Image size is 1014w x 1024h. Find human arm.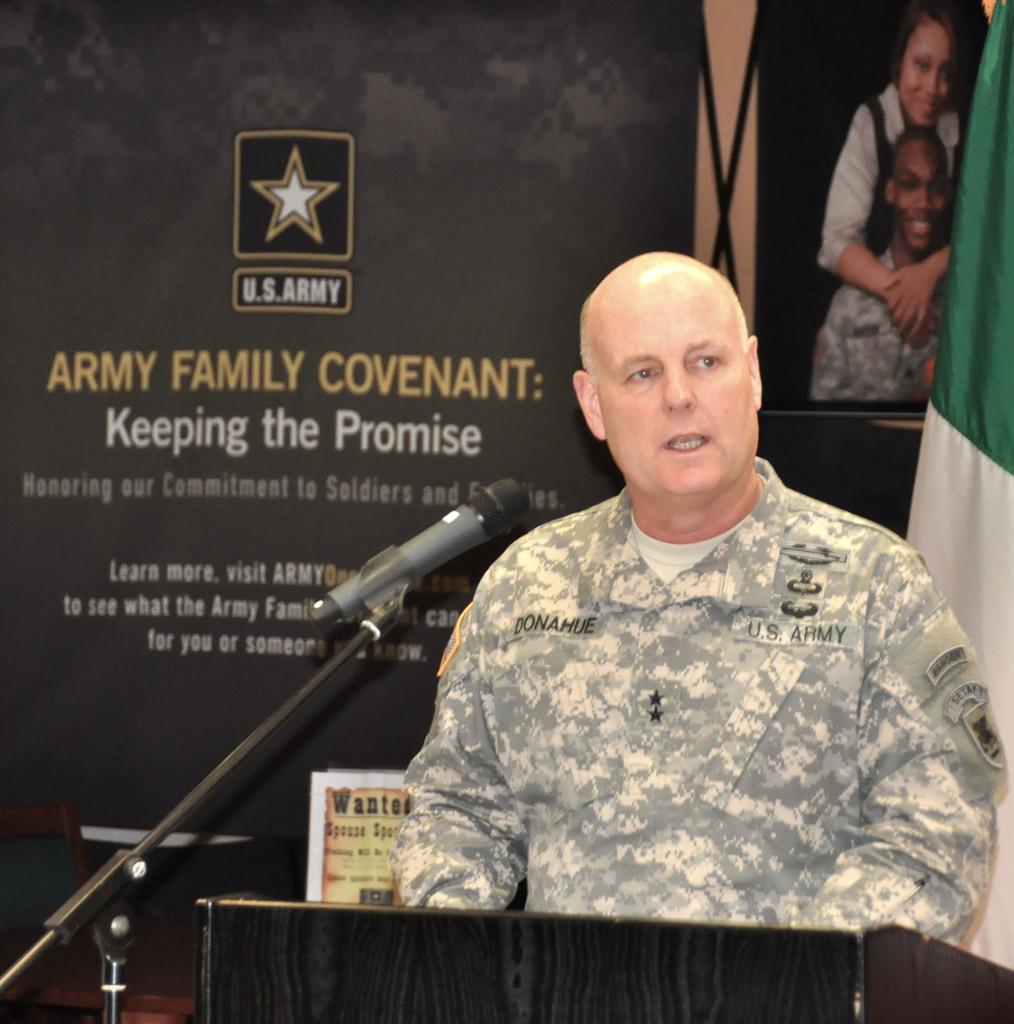
box(812, 97, 944, 347).
